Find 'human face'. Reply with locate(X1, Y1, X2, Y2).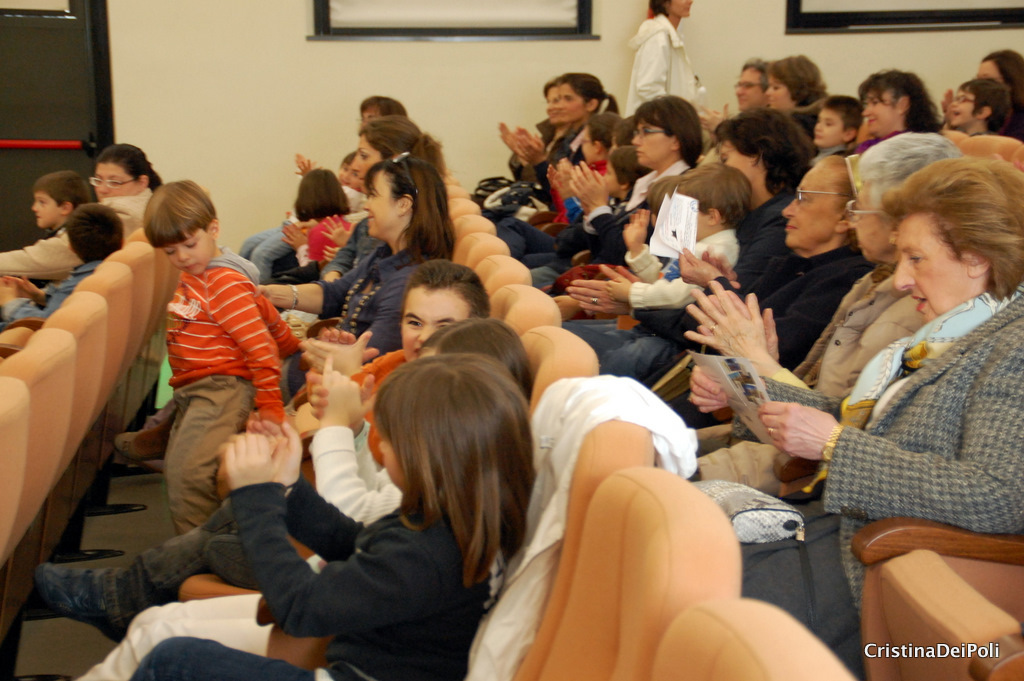
locate(782, 168, 834, 249).
